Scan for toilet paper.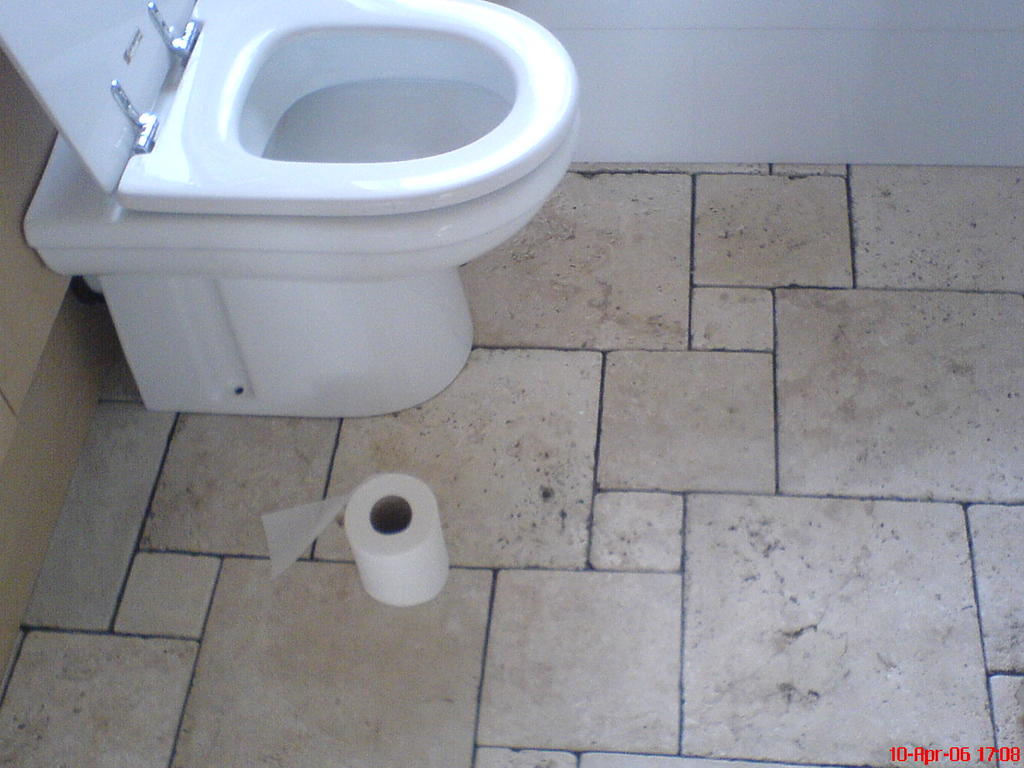
Scan result: locate(256, 474, 449, 610).
